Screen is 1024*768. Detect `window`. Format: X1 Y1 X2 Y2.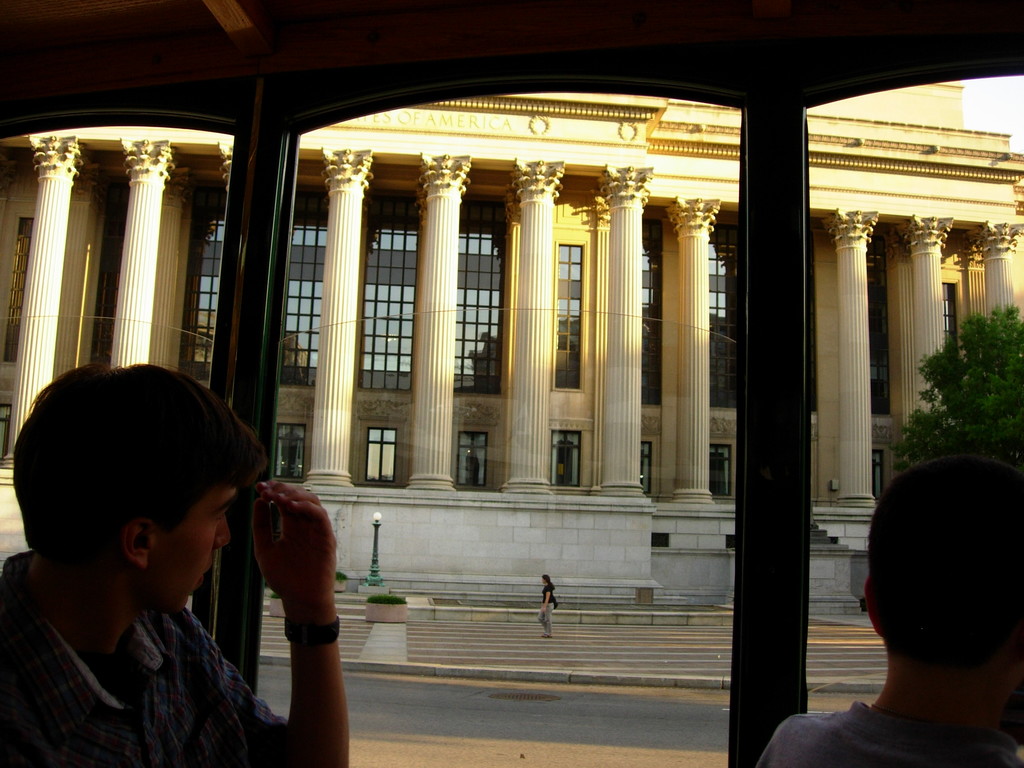
872 447 884 497.
